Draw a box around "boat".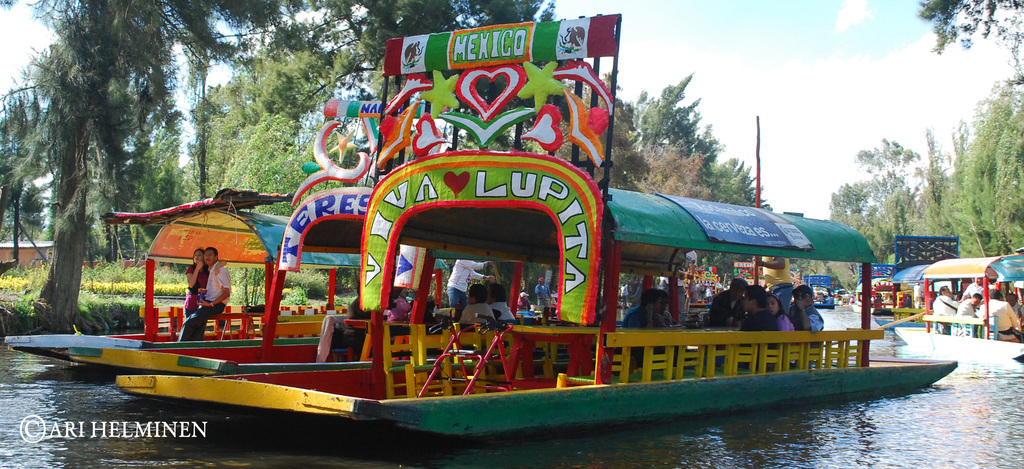
detection(36, 63, 943, 430).
